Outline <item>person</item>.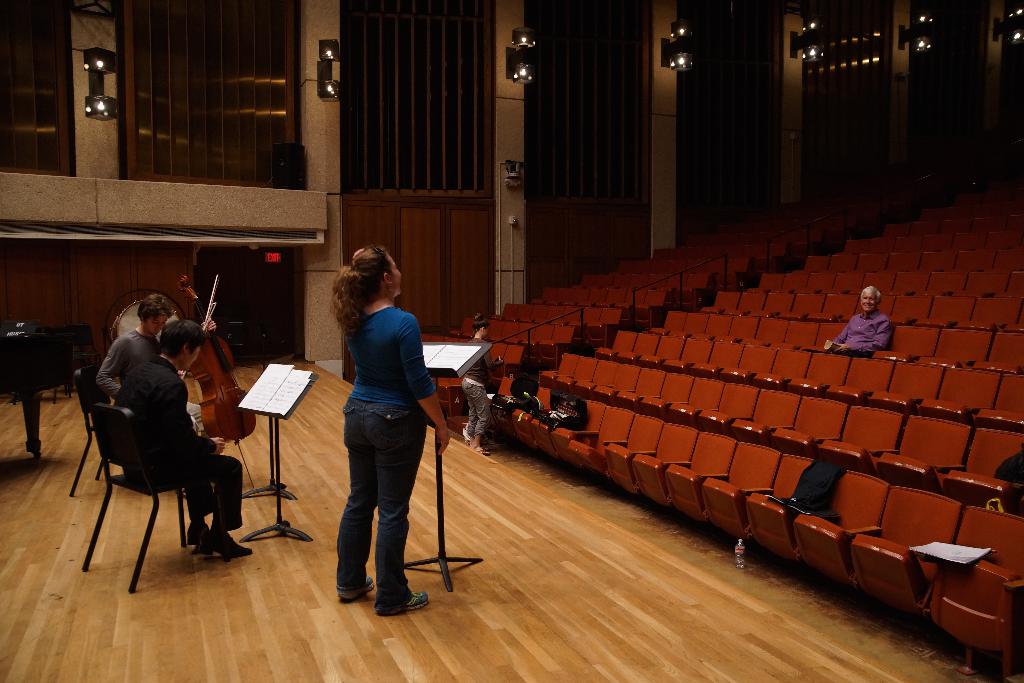
Outline: 315:230:448:631.
